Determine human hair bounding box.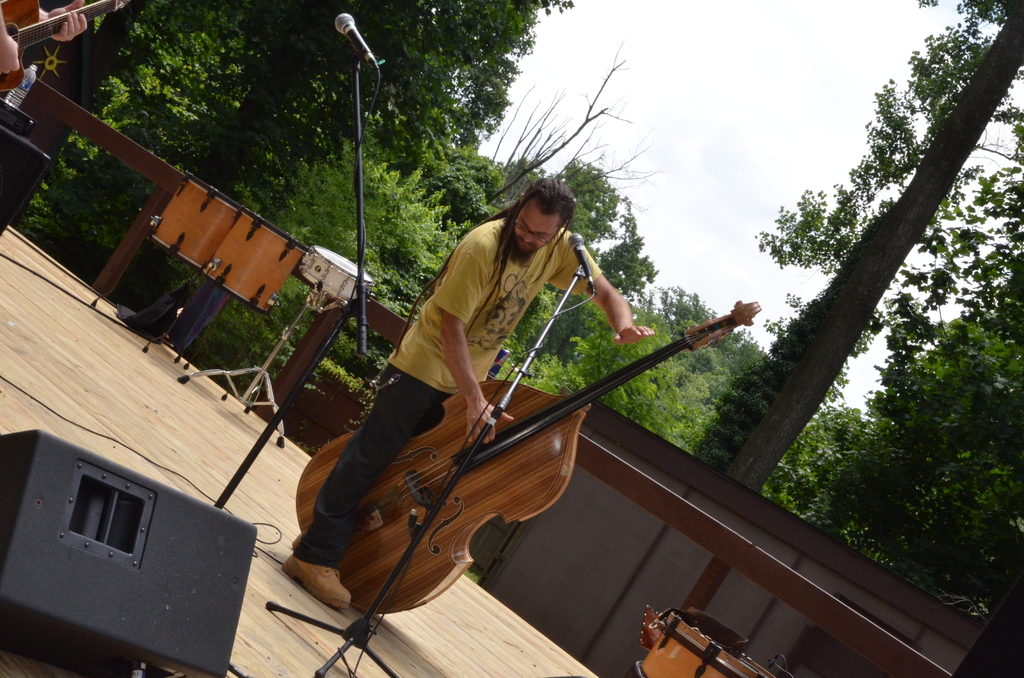
Determined: BBox(390, 174, 577, 361).
